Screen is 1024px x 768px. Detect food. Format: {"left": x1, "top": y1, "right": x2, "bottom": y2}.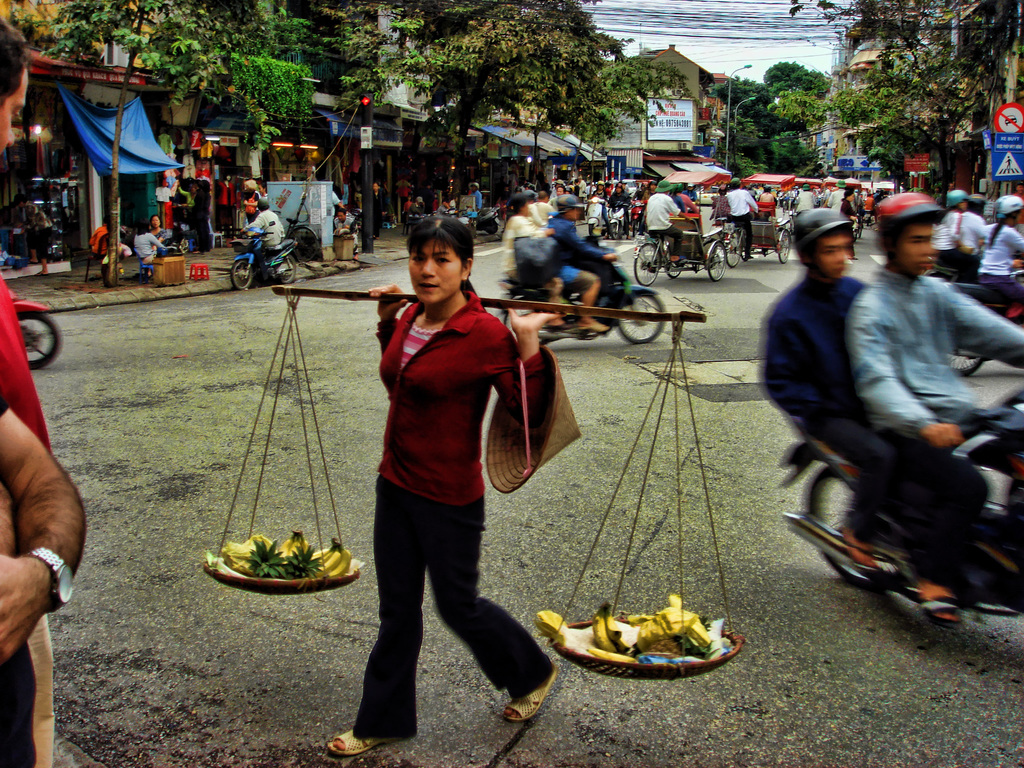
{"left": 223, "top": 527, "right": 351, "bottom": 582}.
